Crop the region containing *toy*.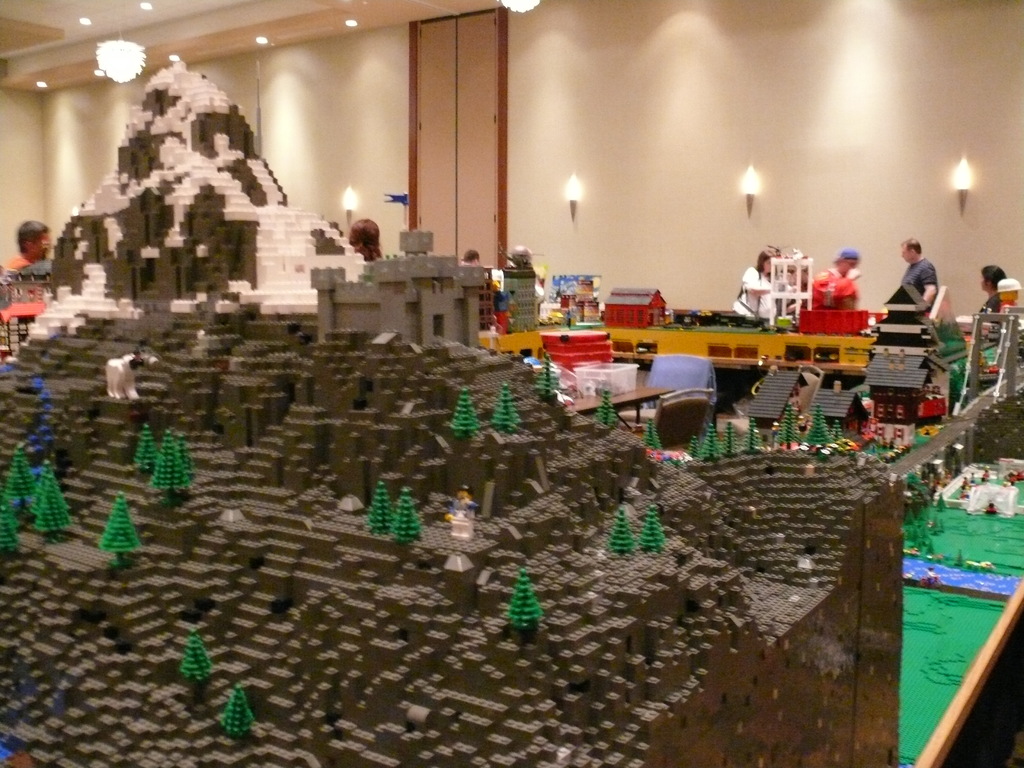
Crop region: <bbox>10, 447, 33, 518</bbox>.
